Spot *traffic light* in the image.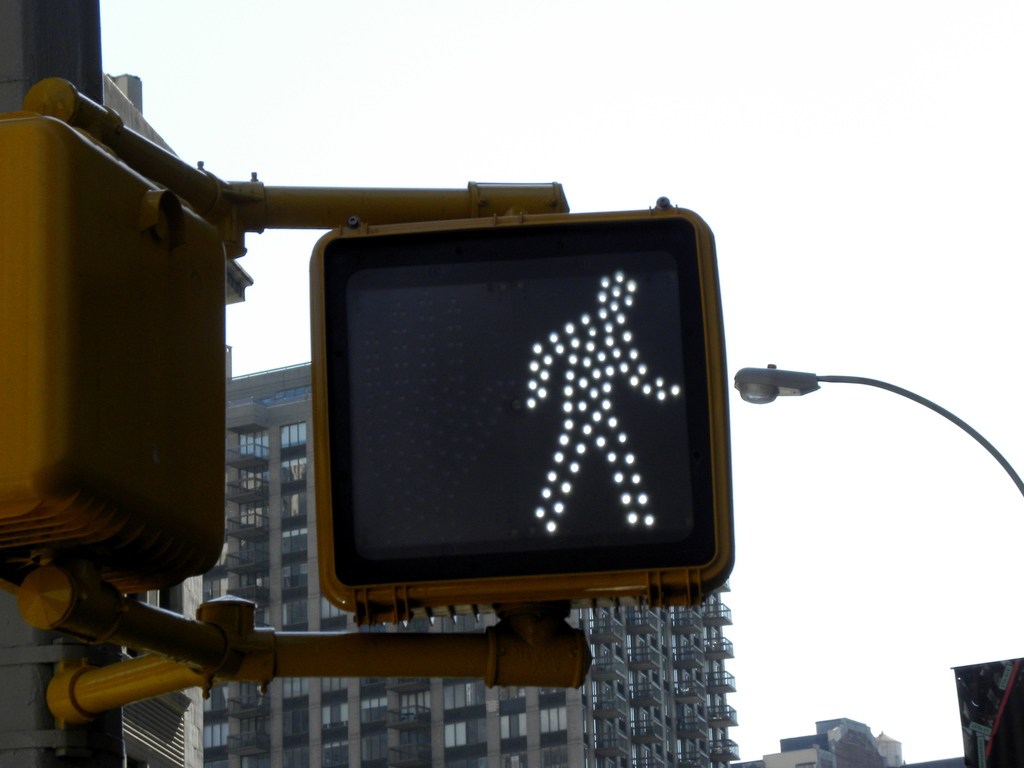
*traffic light* found at left=0, top=110, right=227, bottom=596.
